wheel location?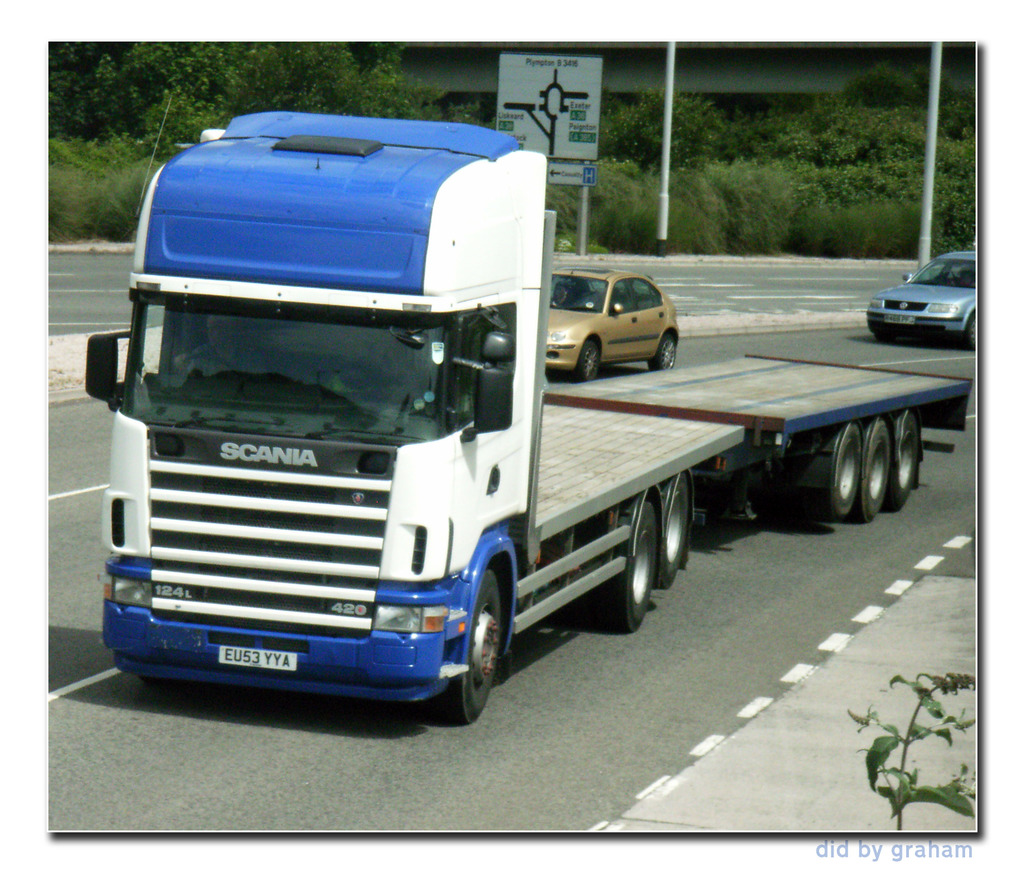
(895, 413, 915, 501)
